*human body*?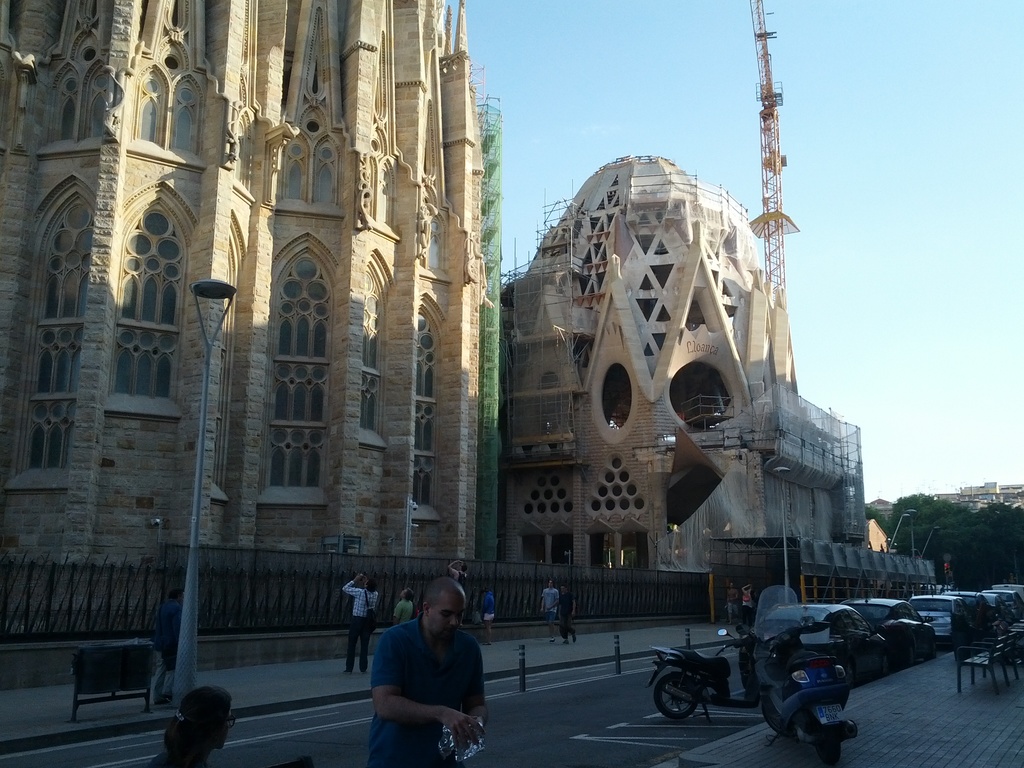
locate(724, 588, 737, 626)
